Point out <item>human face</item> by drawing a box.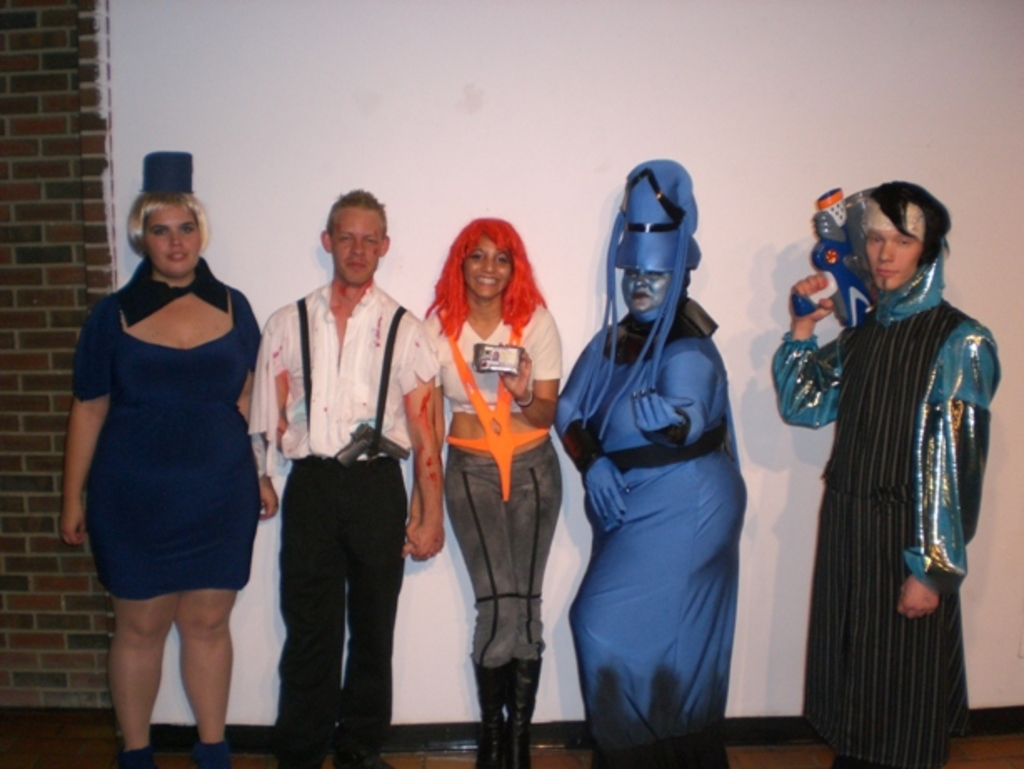
143:200:202:275.
